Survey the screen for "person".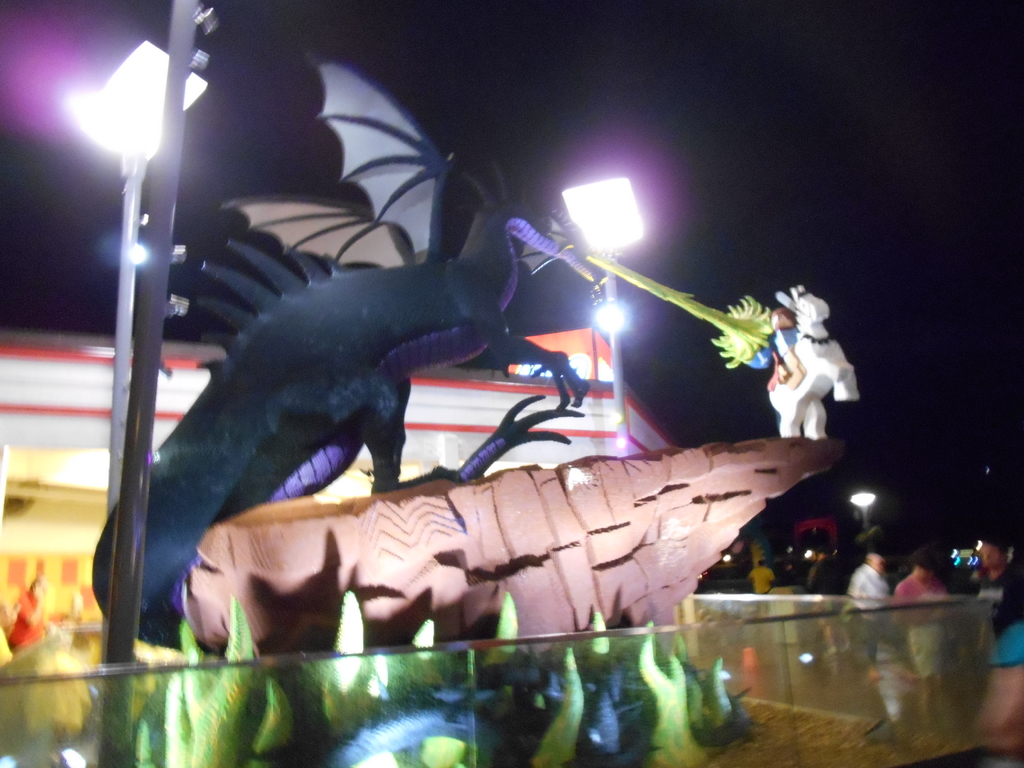
Survey found: 845/548/891/600.
